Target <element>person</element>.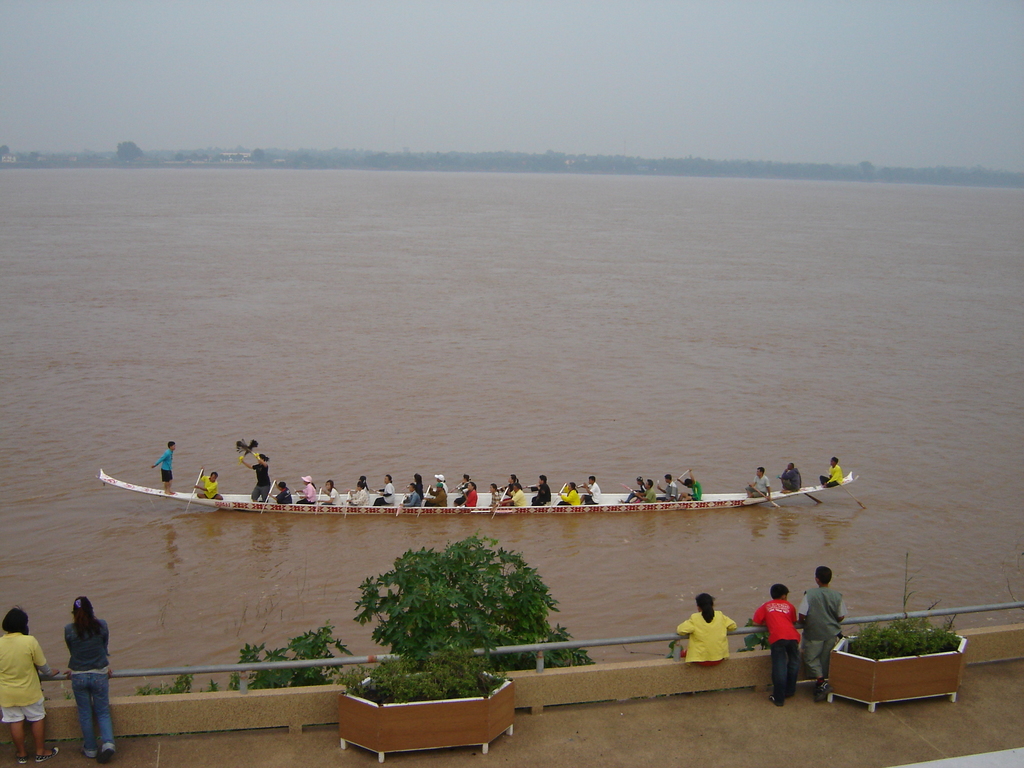
Target region: Rect(295, 476, 316, 502).
